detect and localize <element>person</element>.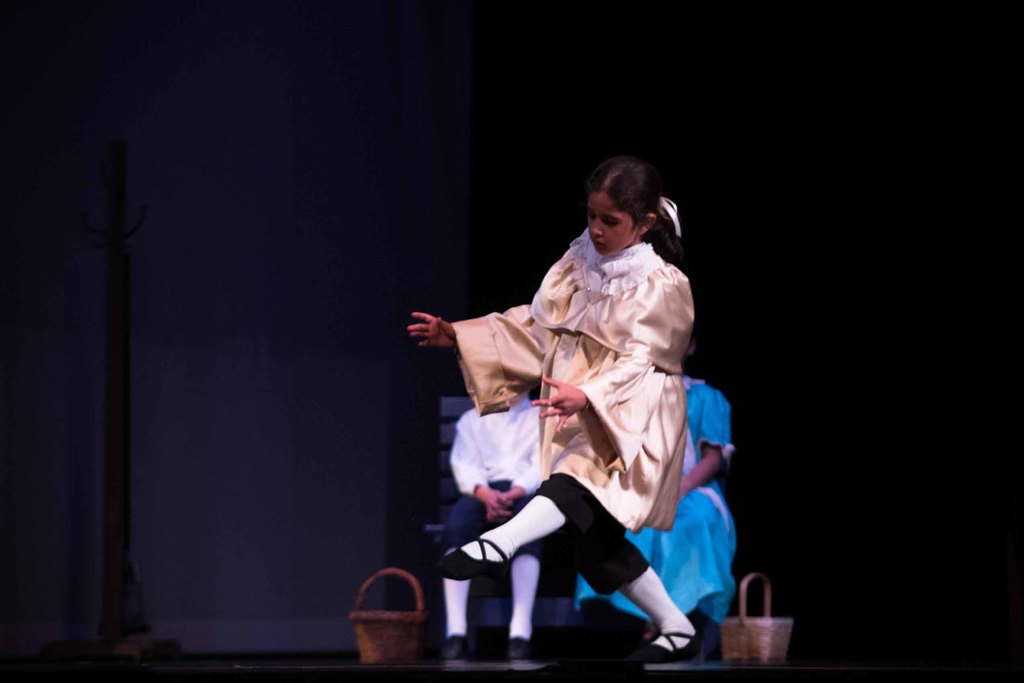
Localized at {"x1": 575, "y1": 333, "x2": 743, "y2": 662}.
